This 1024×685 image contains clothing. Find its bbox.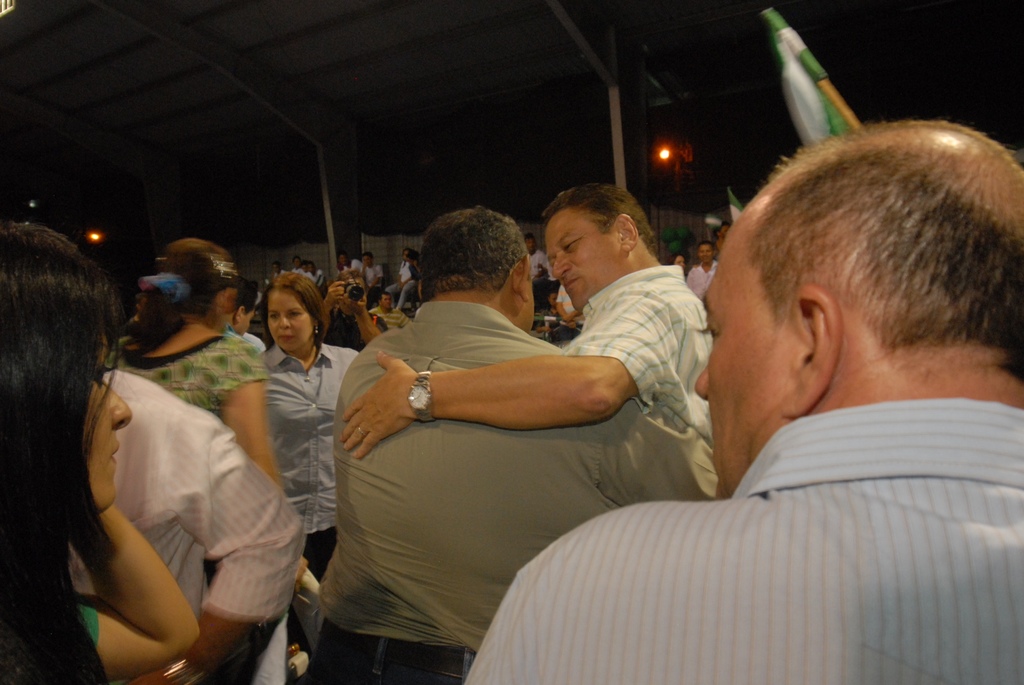
15,313,285,684.
